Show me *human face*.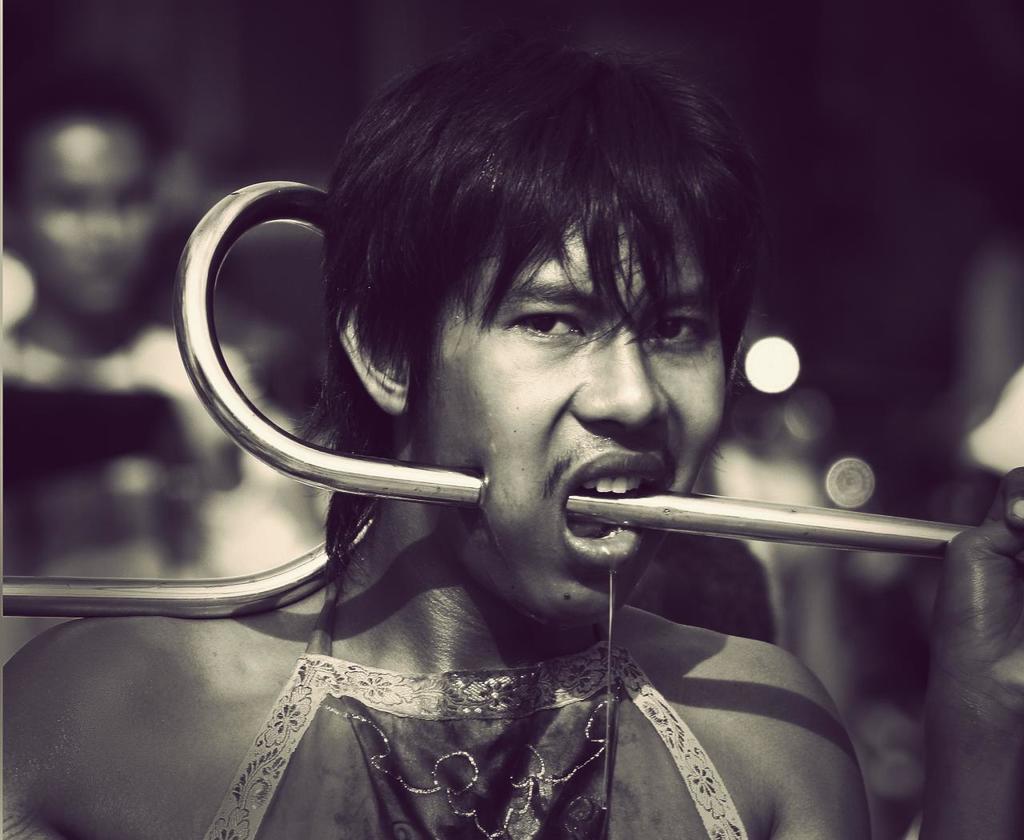
*human face* is here: box(407, 201, 715, 625).
